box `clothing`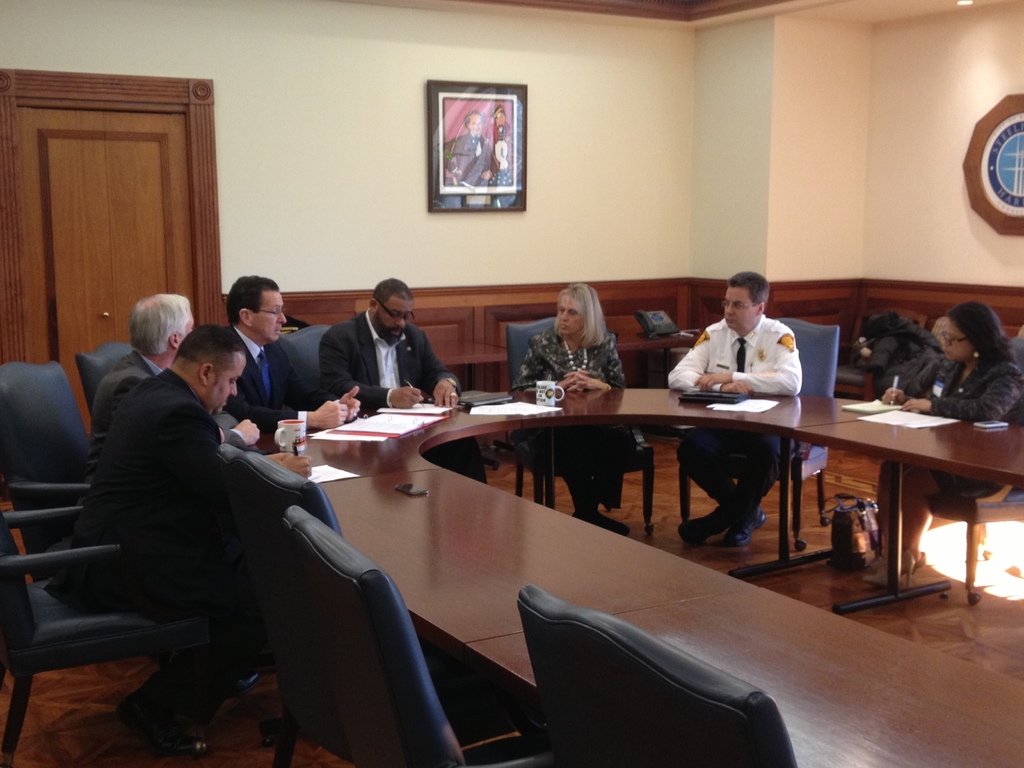
bbox=(319, 311, 490, 476)
